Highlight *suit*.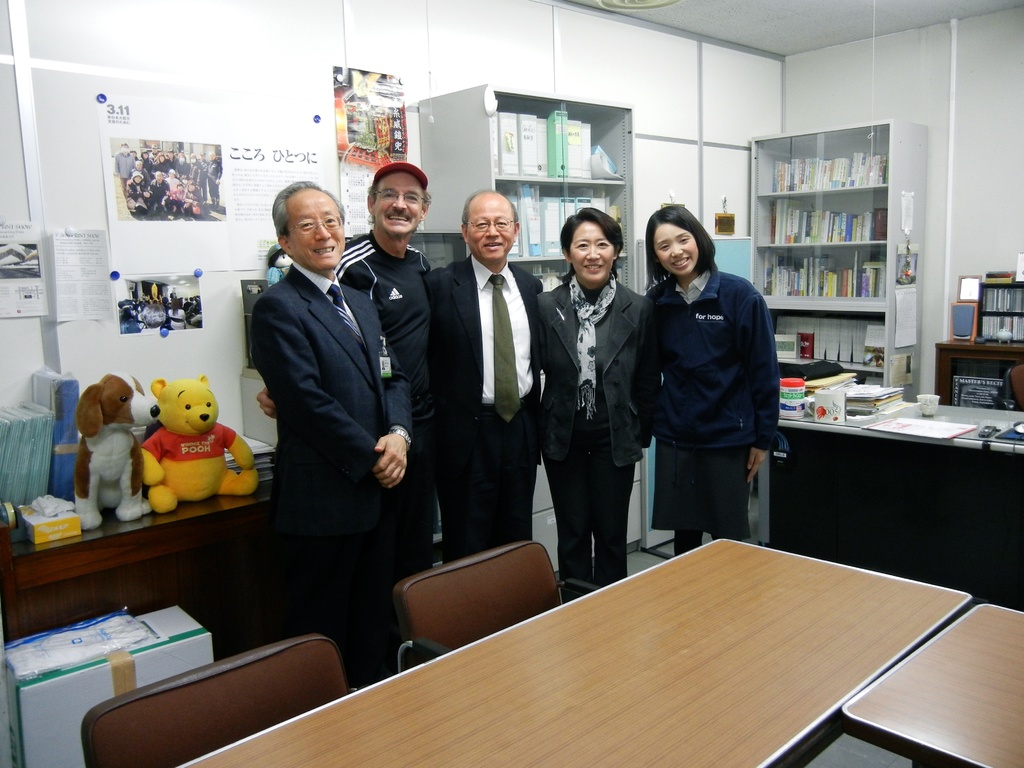
Highlighted region: <bbox>239, 179, 415, 622</bbox>.
